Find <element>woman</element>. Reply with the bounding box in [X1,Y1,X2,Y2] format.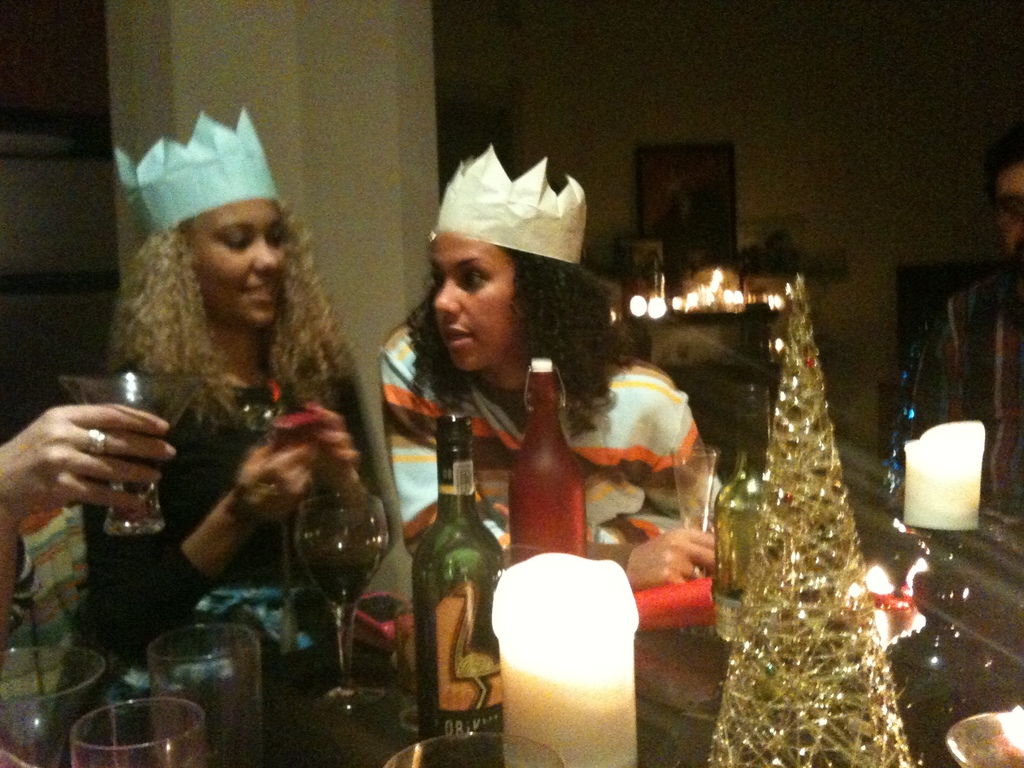
[45,104,396,767].
